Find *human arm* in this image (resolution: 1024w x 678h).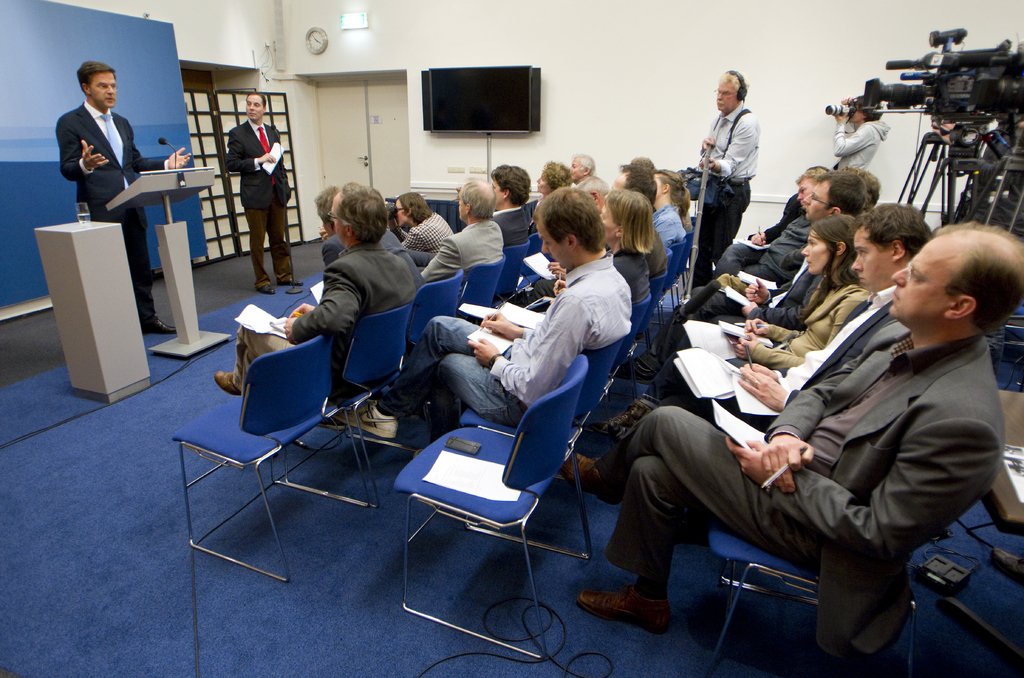
<bbox>552, 277, 568, 302</bbox>.
